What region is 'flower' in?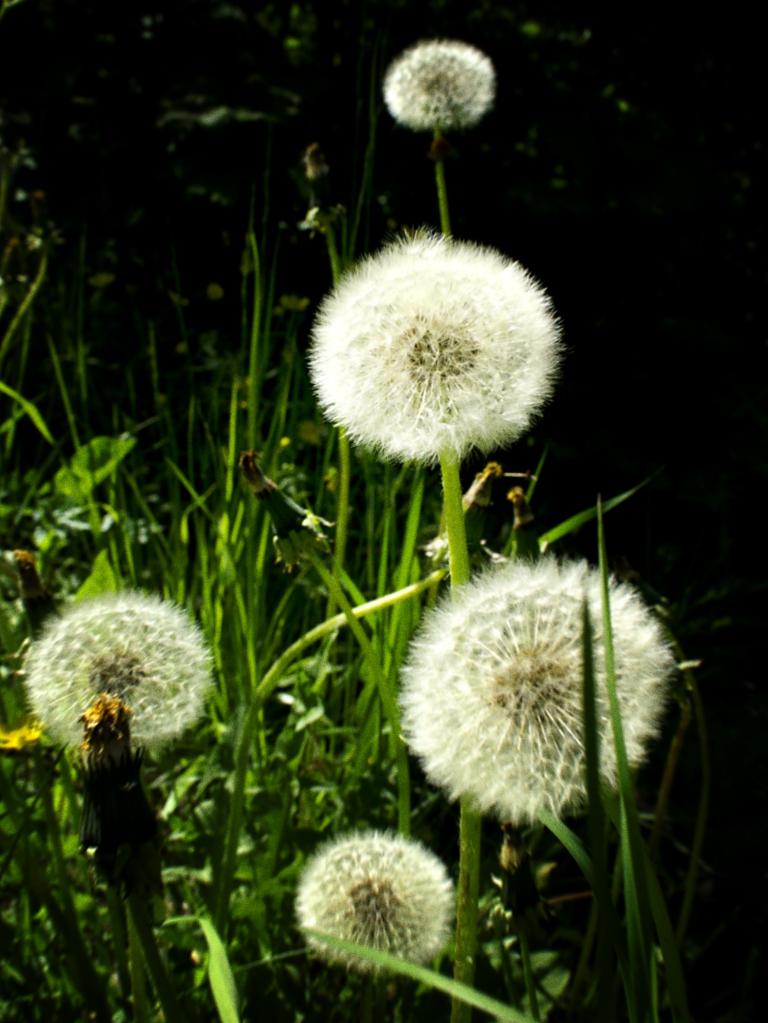
x1=301, y1=827, x2=455, y2=978.
